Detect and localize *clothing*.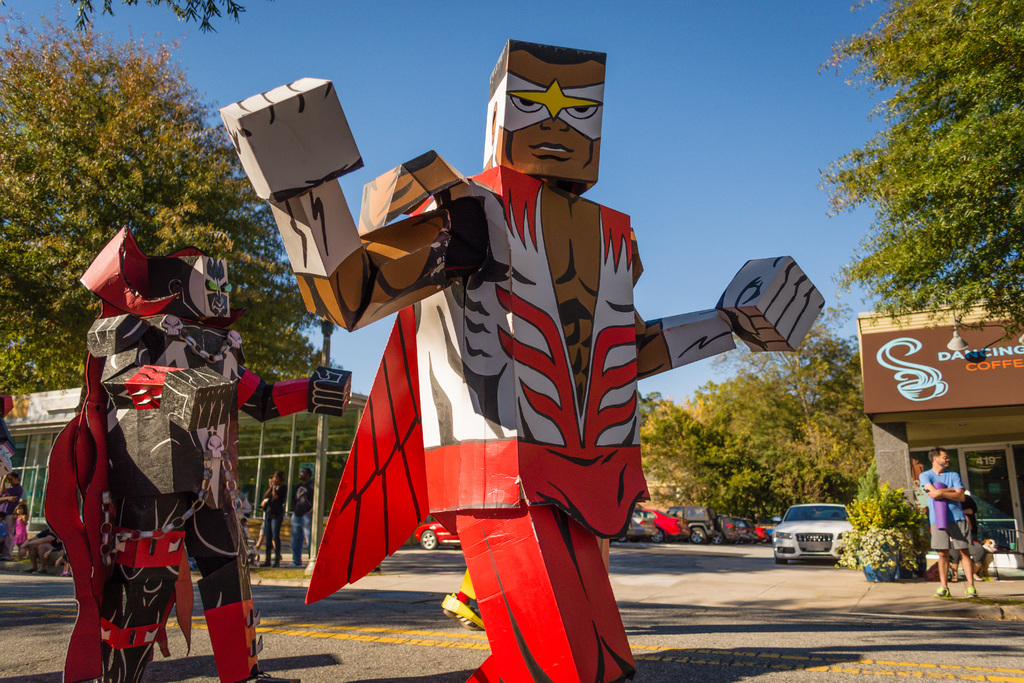
Localized at box(922, 468, 973, 551).
